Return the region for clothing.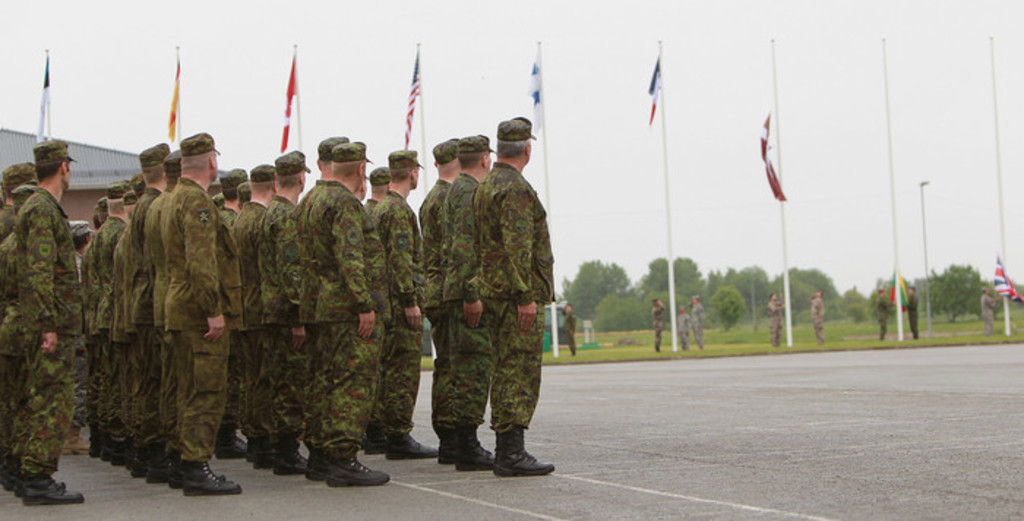
bbox=(652, 303, 666, 353).
